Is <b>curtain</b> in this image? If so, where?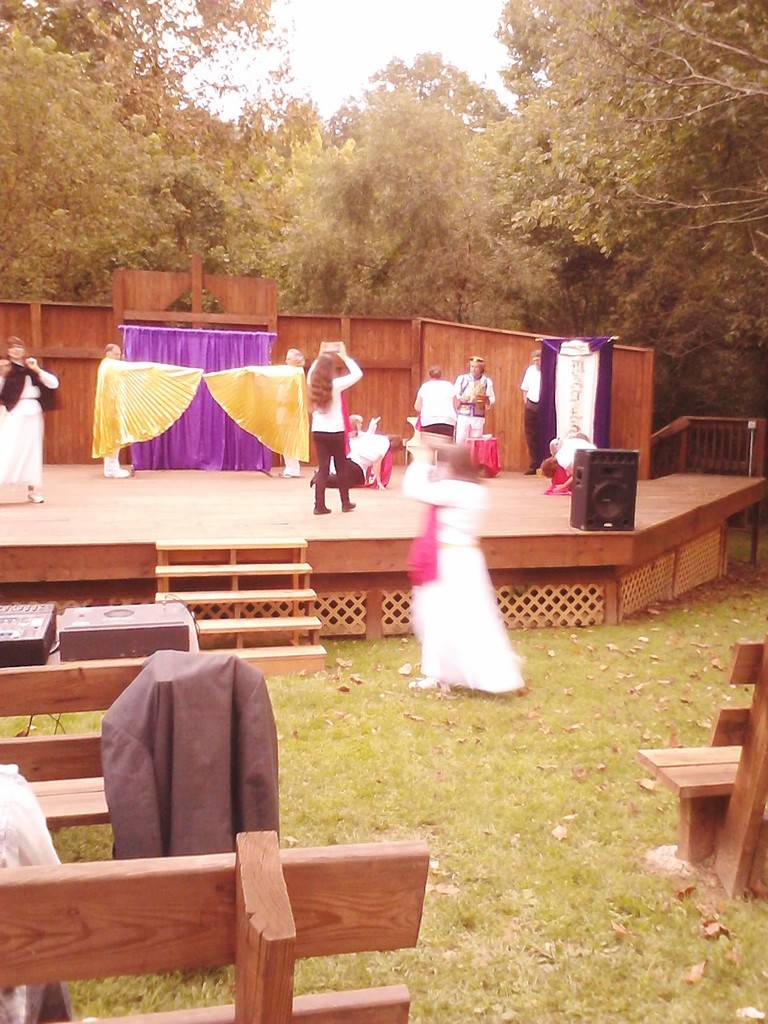
Yes, at (533,337,621,466).
